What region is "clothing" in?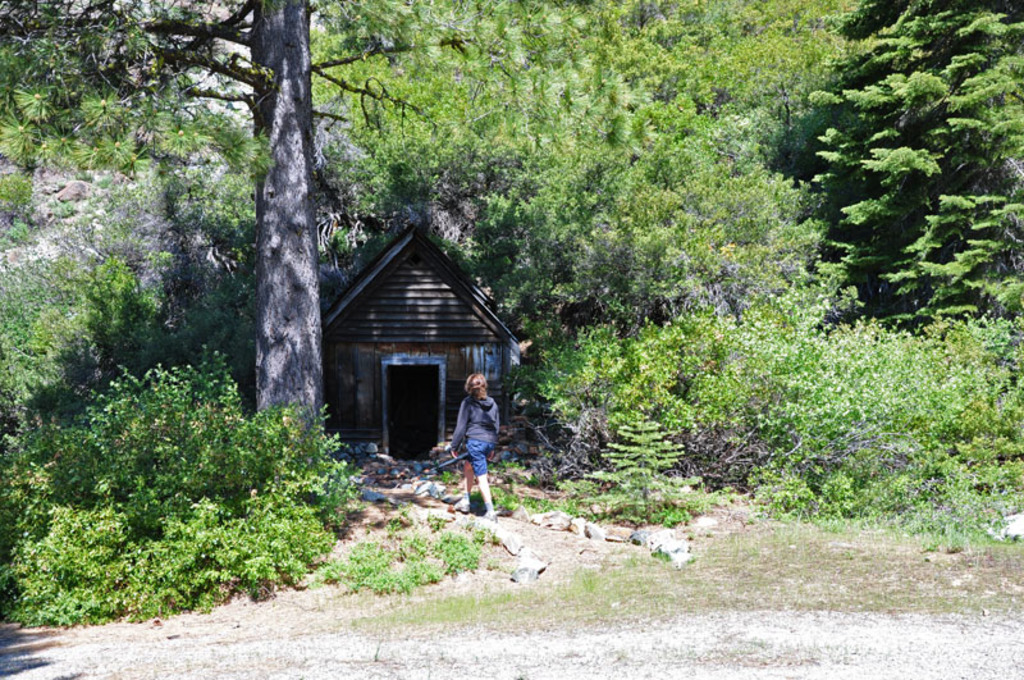
pyautogui.locateOnScreen(449, 394, 500, 475).
